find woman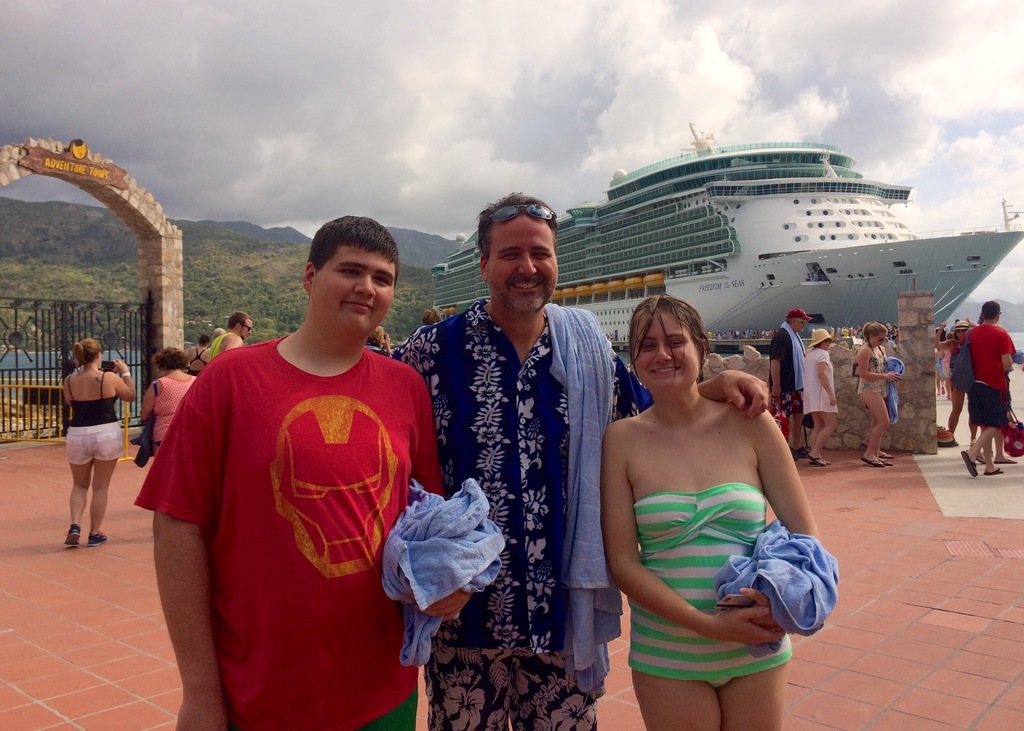
[x1=857, y1=323, x2=890, y2=465]
